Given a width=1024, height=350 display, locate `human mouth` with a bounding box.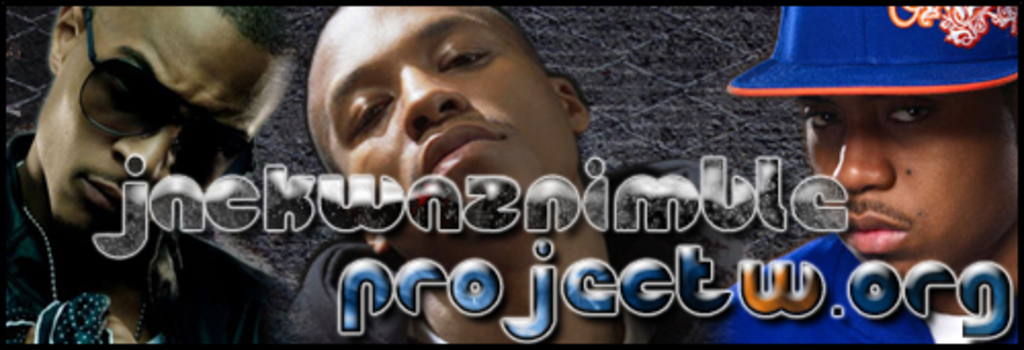
Located: (422,123,506,186).
